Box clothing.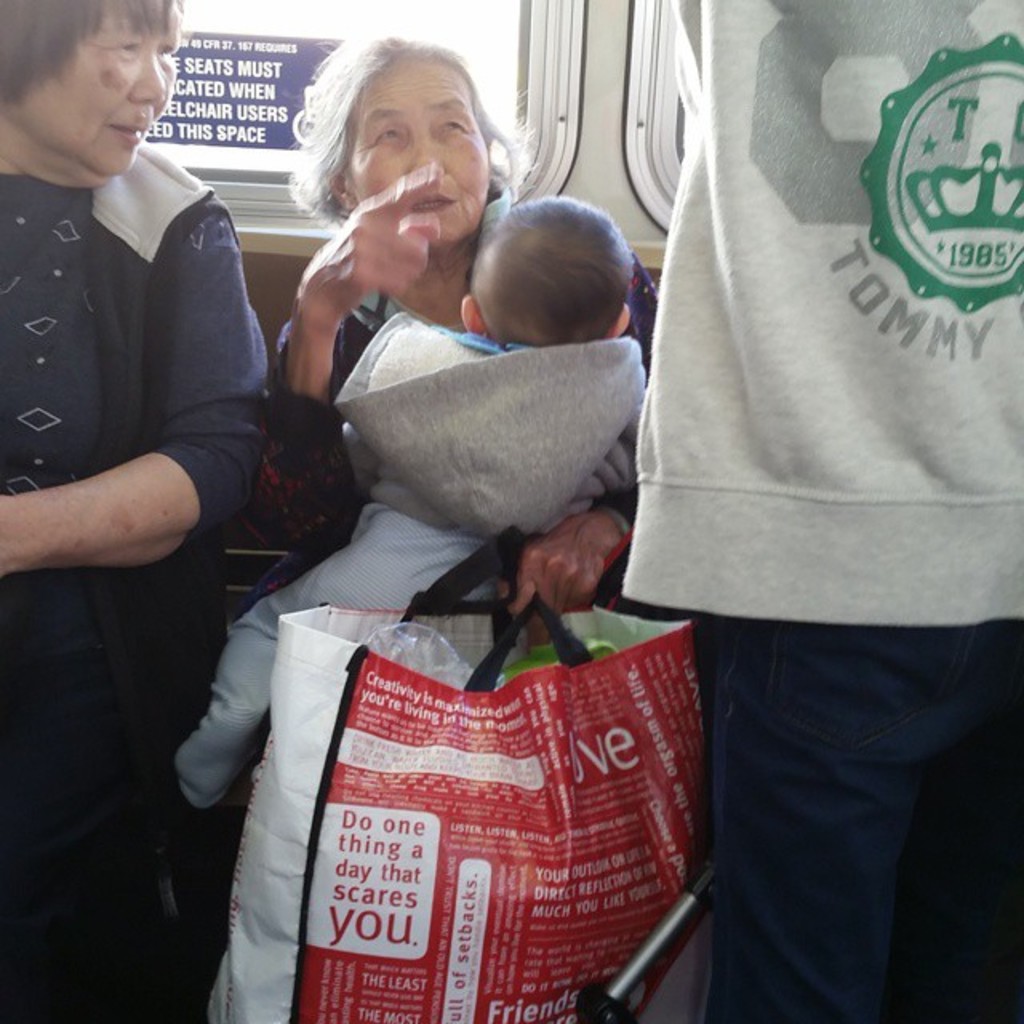
x1=0, y1=142, x2=272, y2=1022.
